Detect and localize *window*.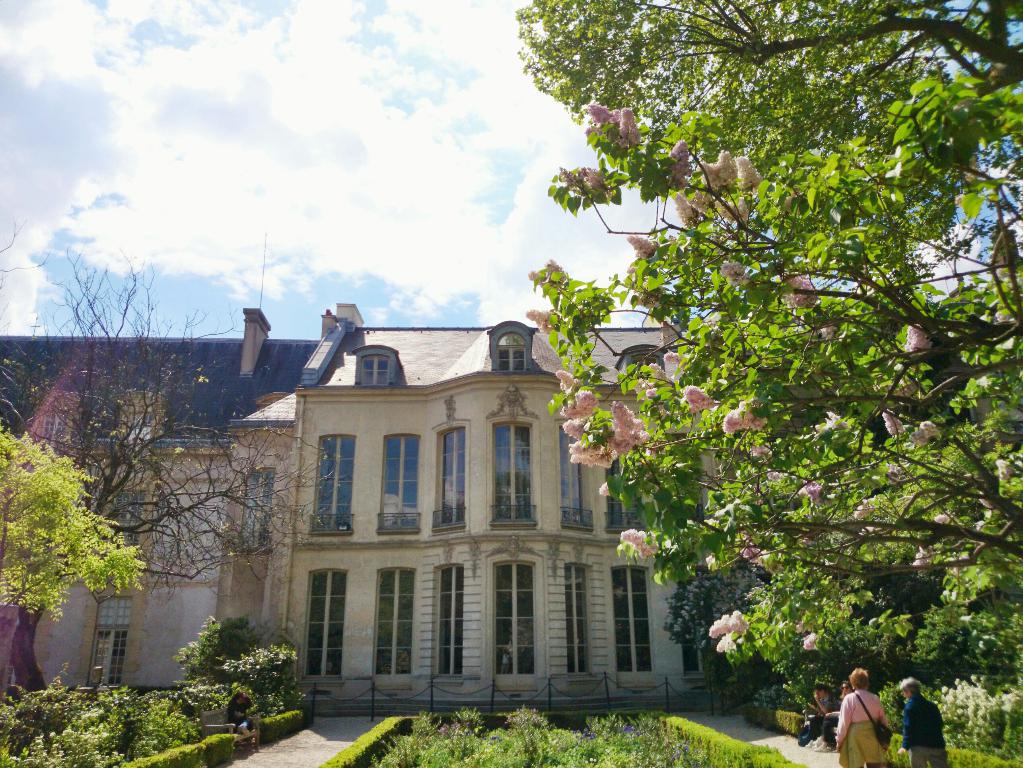
Localized at [x1=611, y1=566, x2=657, y2=675].
